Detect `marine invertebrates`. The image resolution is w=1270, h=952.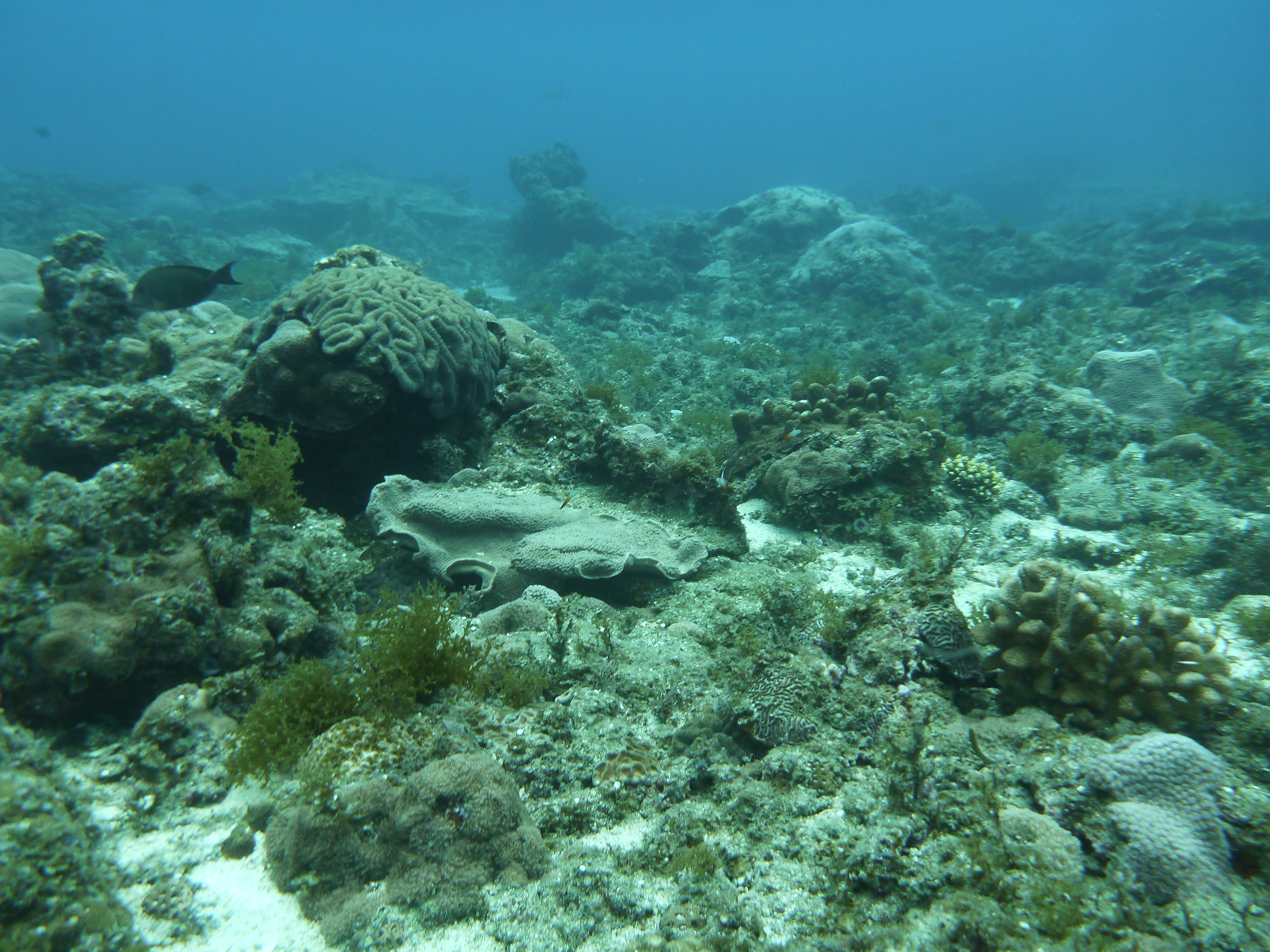
l=158, t=41, r=205, b=79.
